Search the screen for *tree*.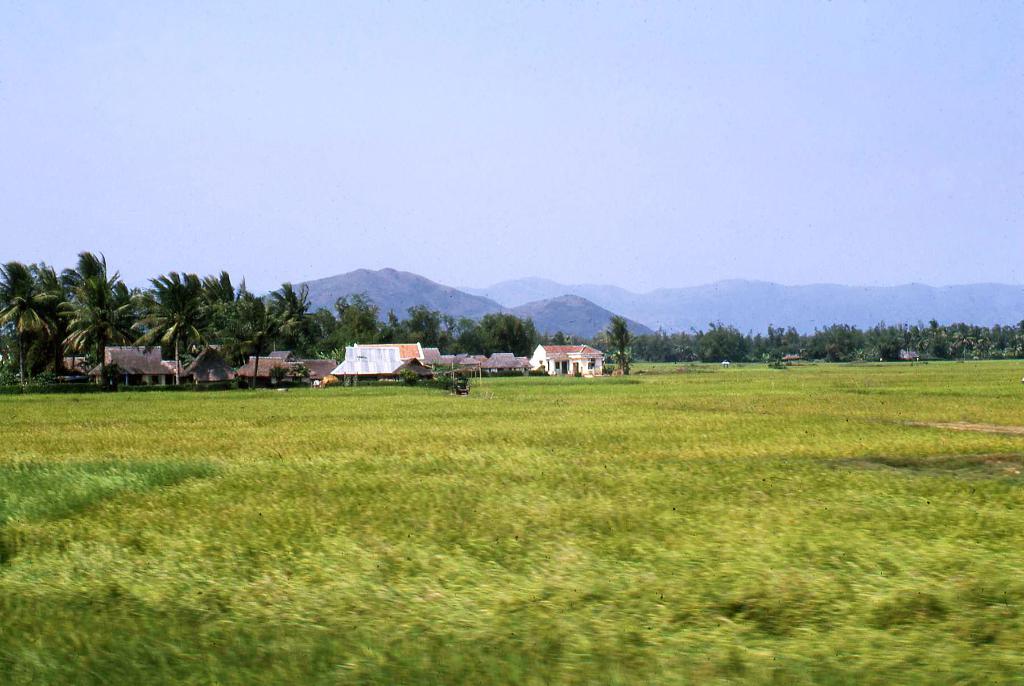
Found at l=318, t=312, r=359, b=356.
